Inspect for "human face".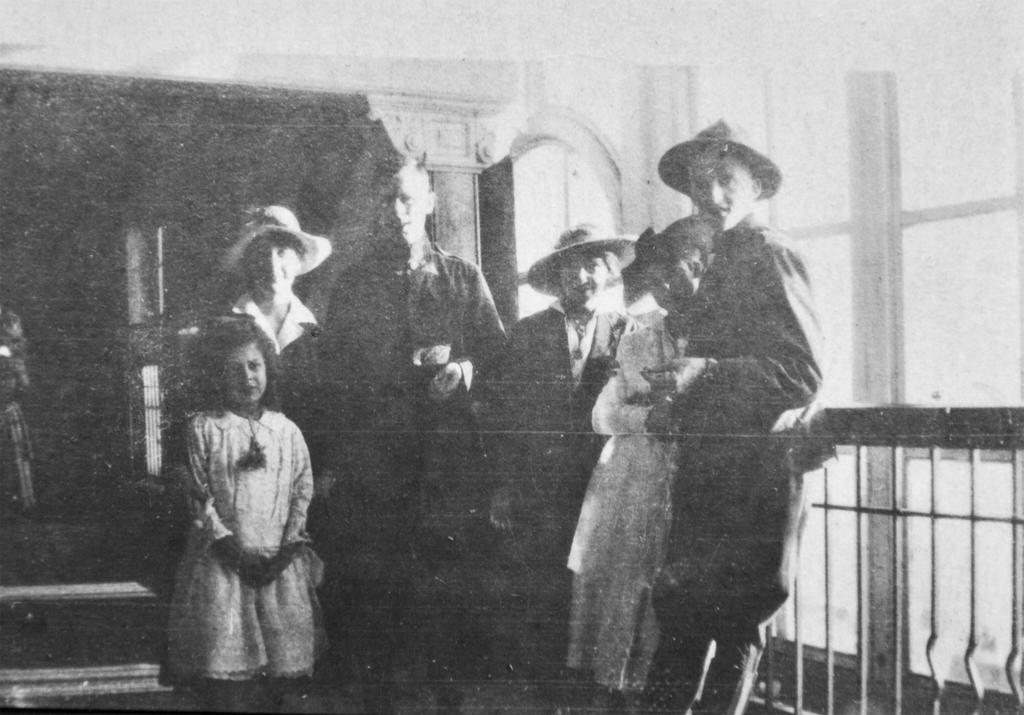
Inspection: bbox(219, 344, 266, 406).
